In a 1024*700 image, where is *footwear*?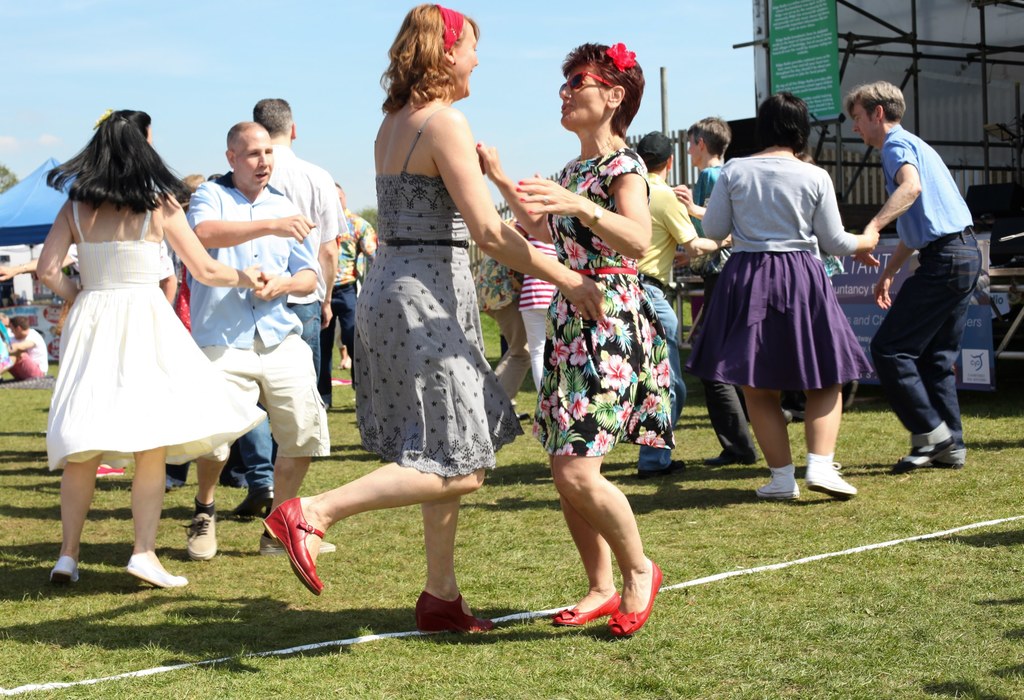
bbox(127, 559, 189, 589).
